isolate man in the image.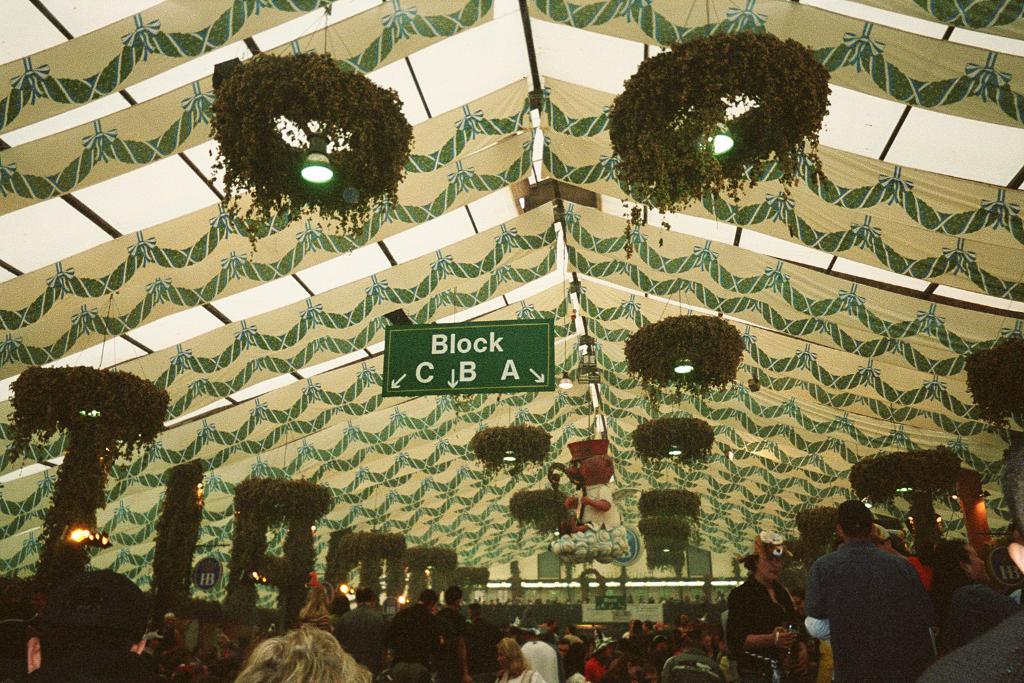
Isolated region: bbox(435, 584, 468, 682).
